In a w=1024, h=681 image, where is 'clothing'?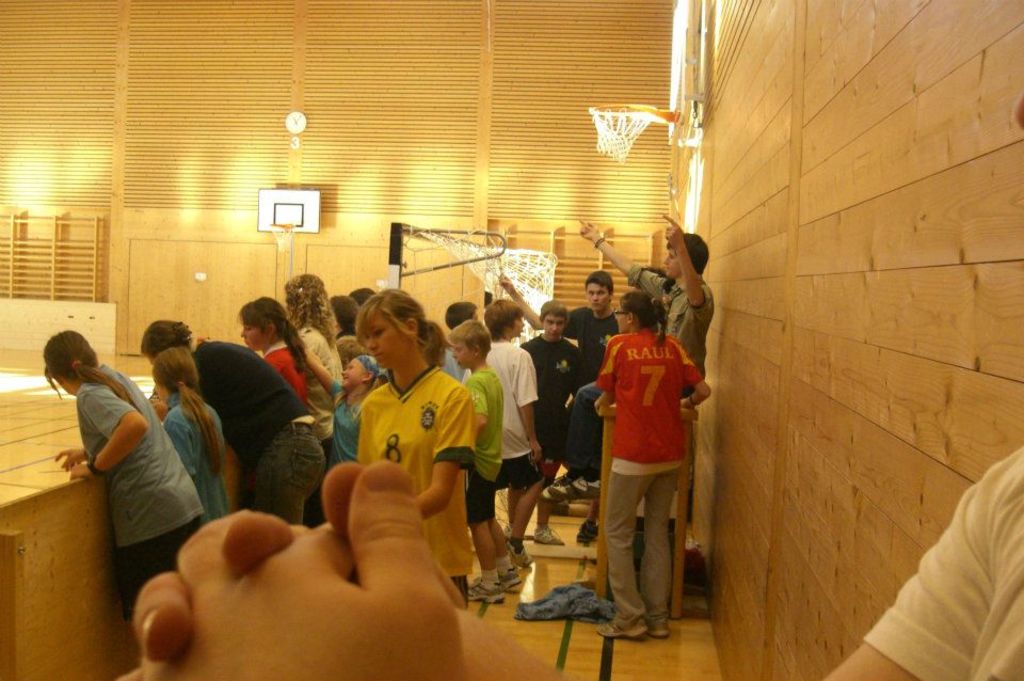
[left=339, top=326, right=382, bottom=370].
